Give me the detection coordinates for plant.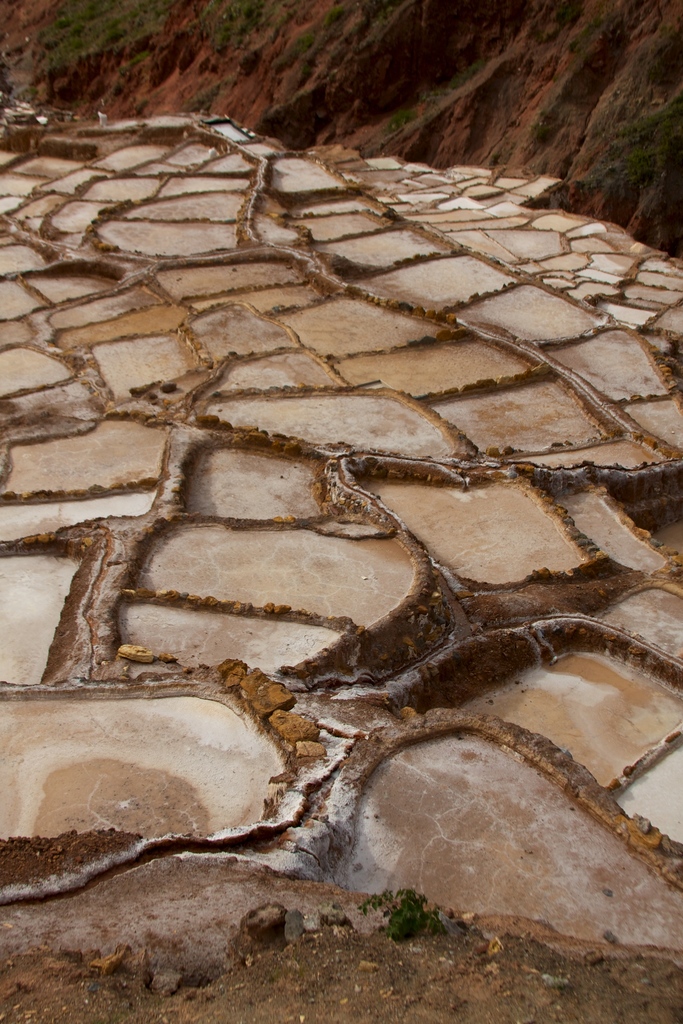
bbox=(331, 70, 343, 77).
